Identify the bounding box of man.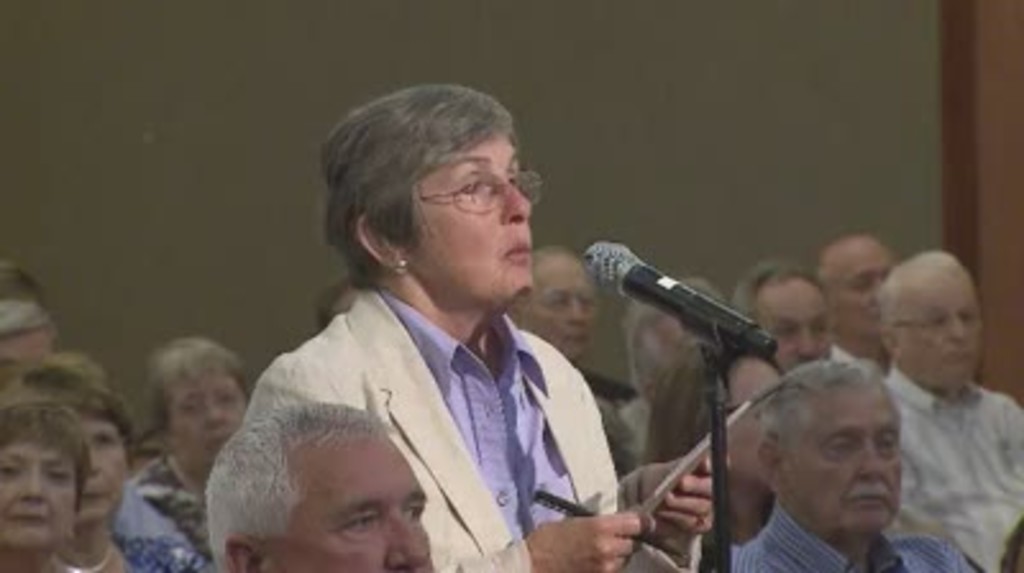
bbox=(873, 251, 1021, 570).
